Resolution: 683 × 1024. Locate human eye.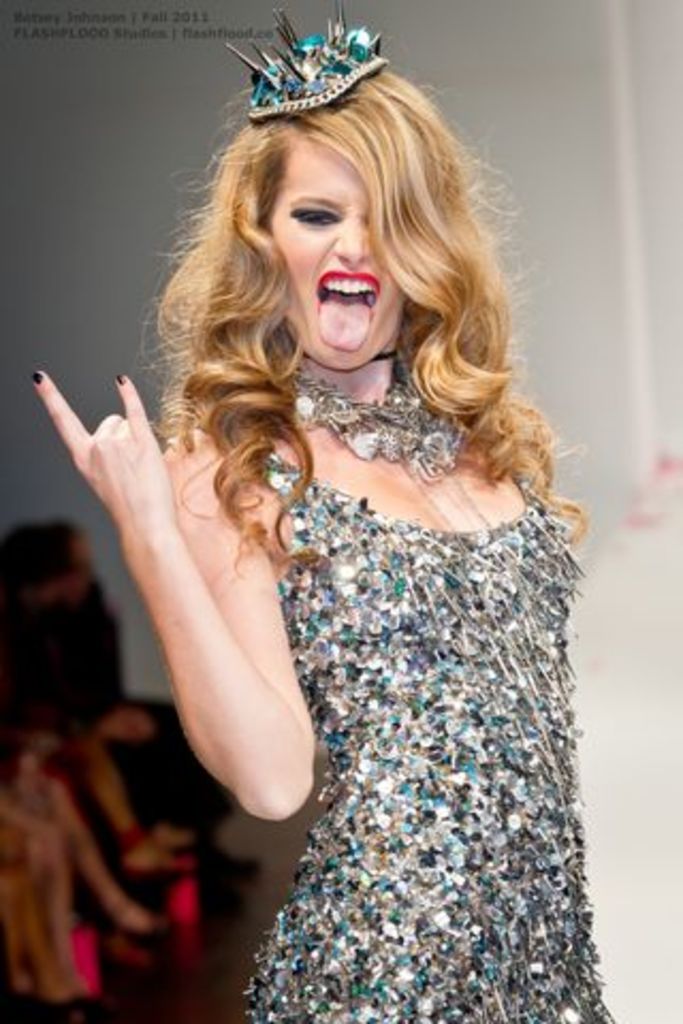
bbox(288, 201, 342, 230).
